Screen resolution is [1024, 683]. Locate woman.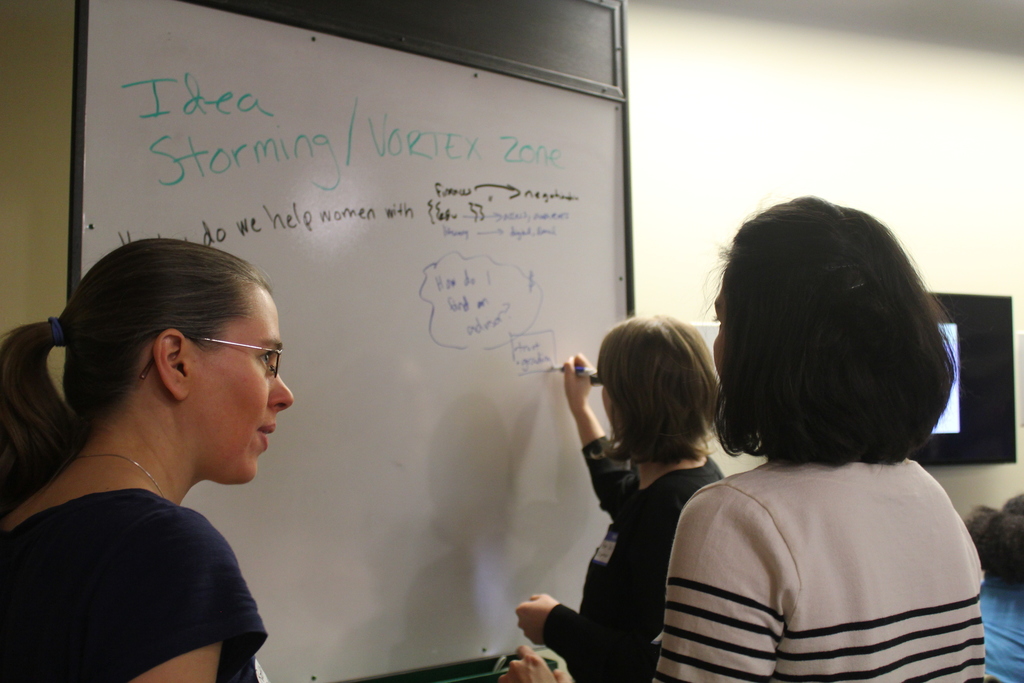
box(511, 312, 730, 682).
